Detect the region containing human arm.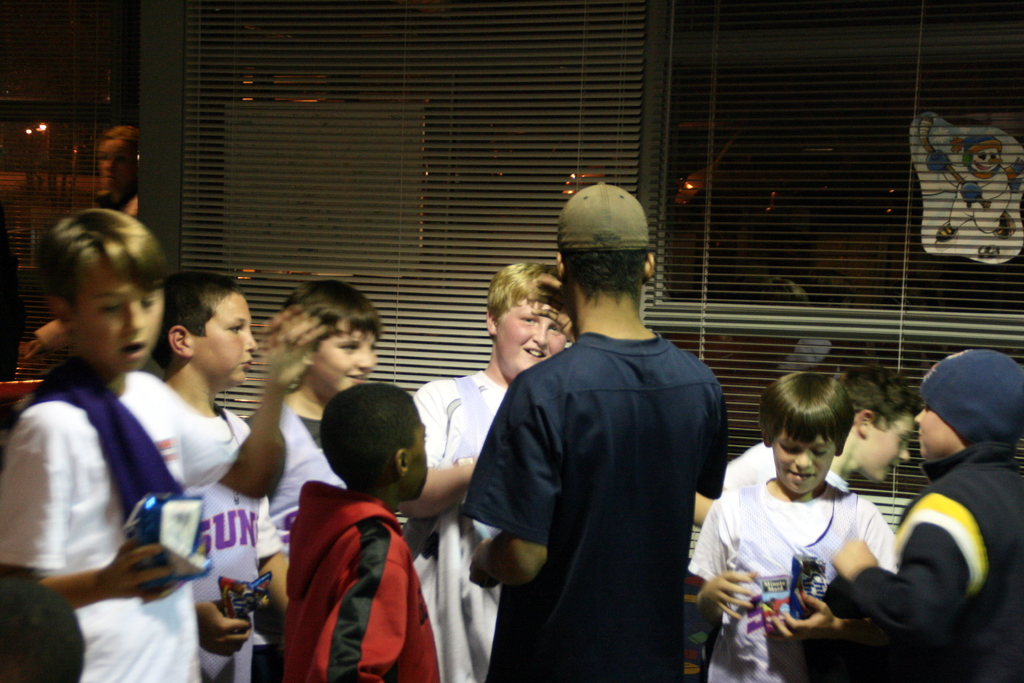
(207, 302, 322, 502).
